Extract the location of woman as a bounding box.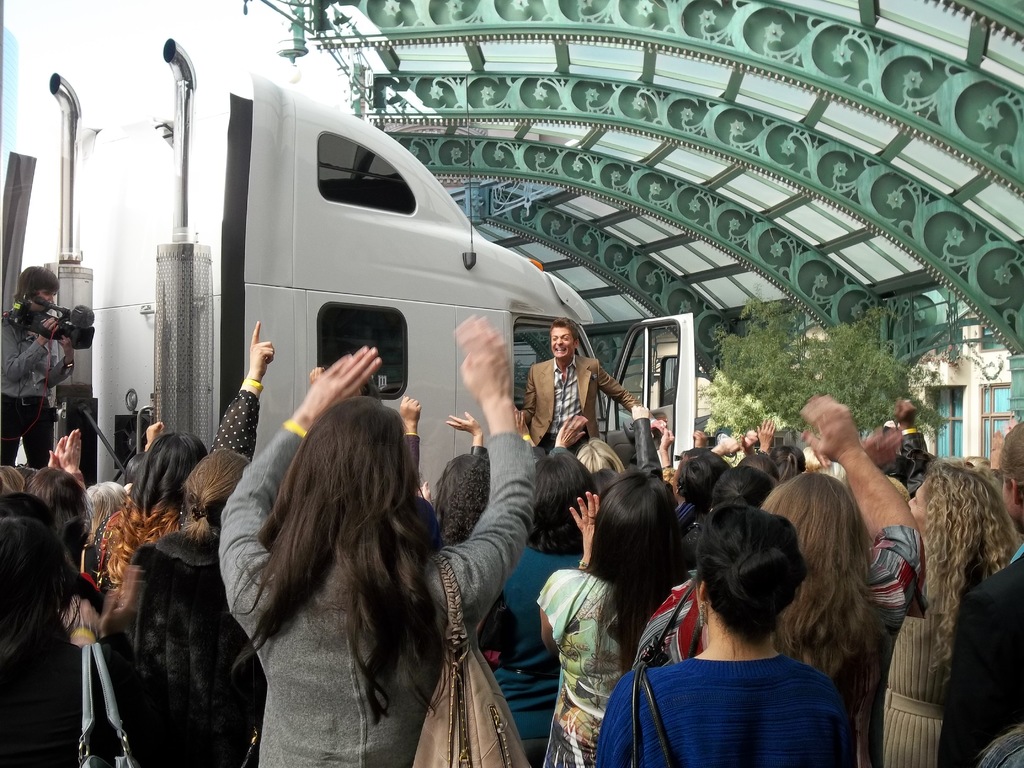
[left=219, top=315, right=540, bottom=767].
